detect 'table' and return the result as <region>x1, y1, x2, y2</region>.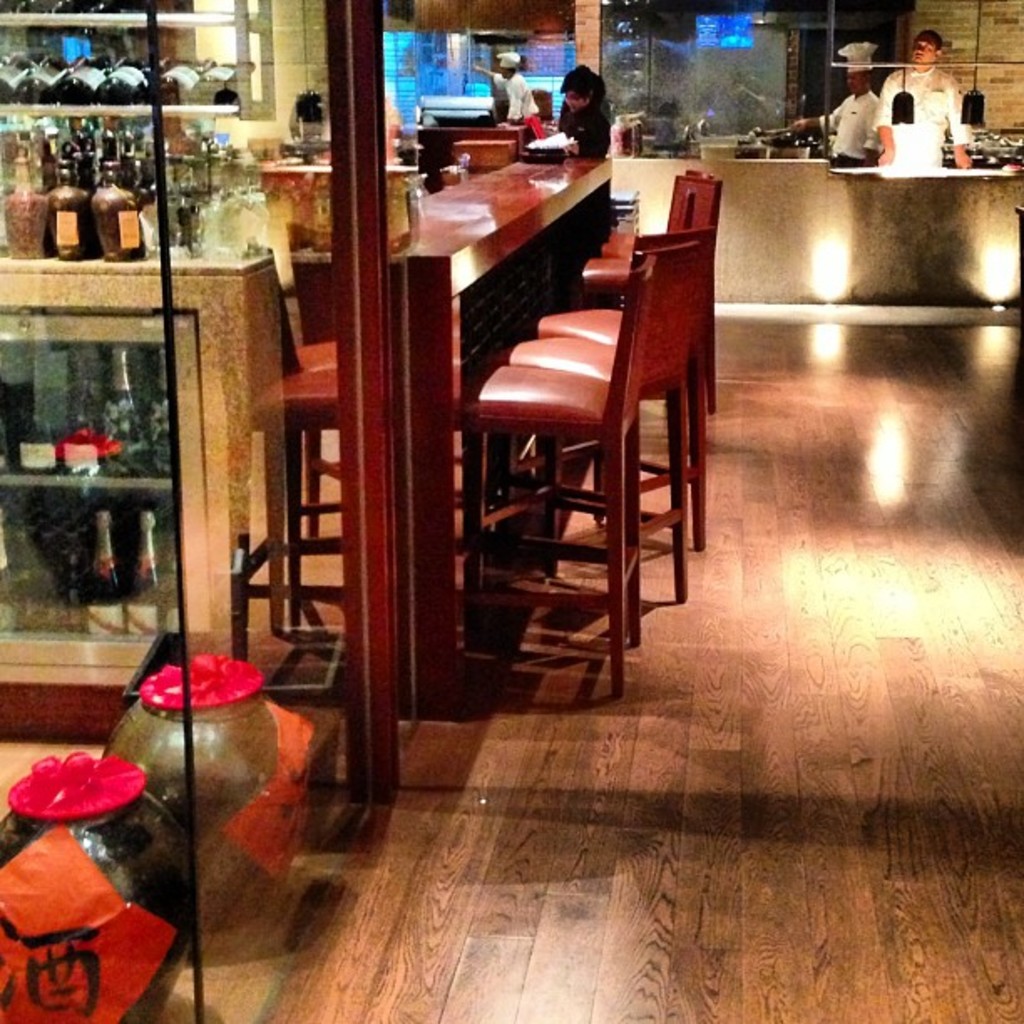
<region>288, 147, 612, 681</region>.
